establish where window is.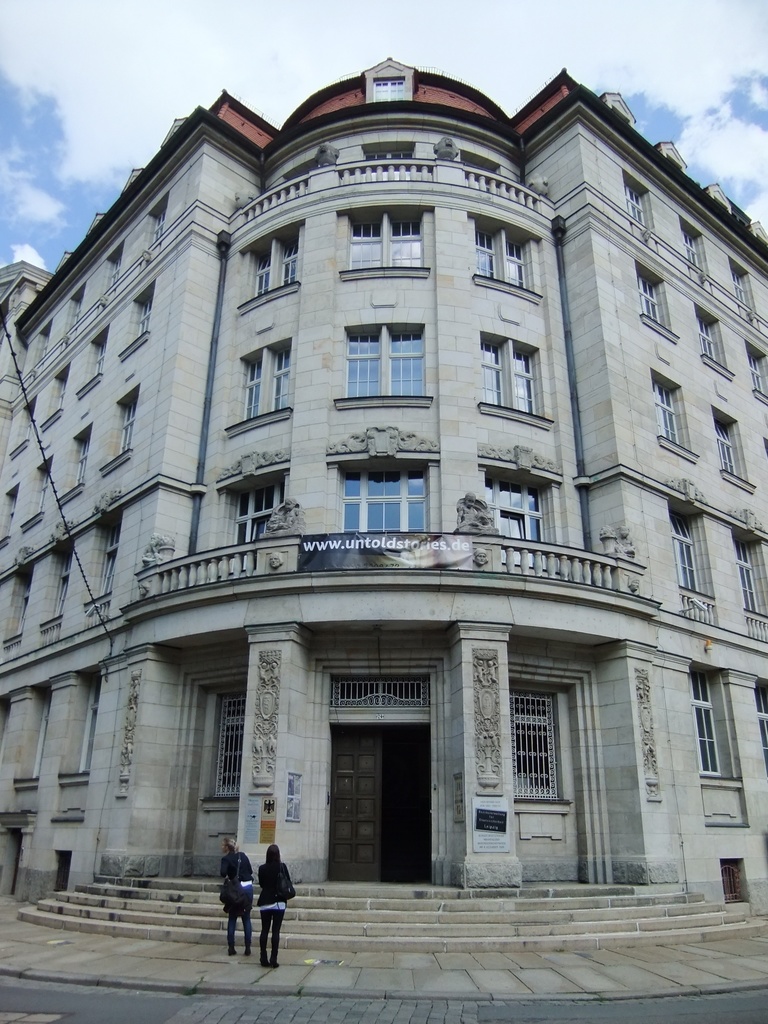
Established at (left=680, top=216, right=708, bottom=278).
